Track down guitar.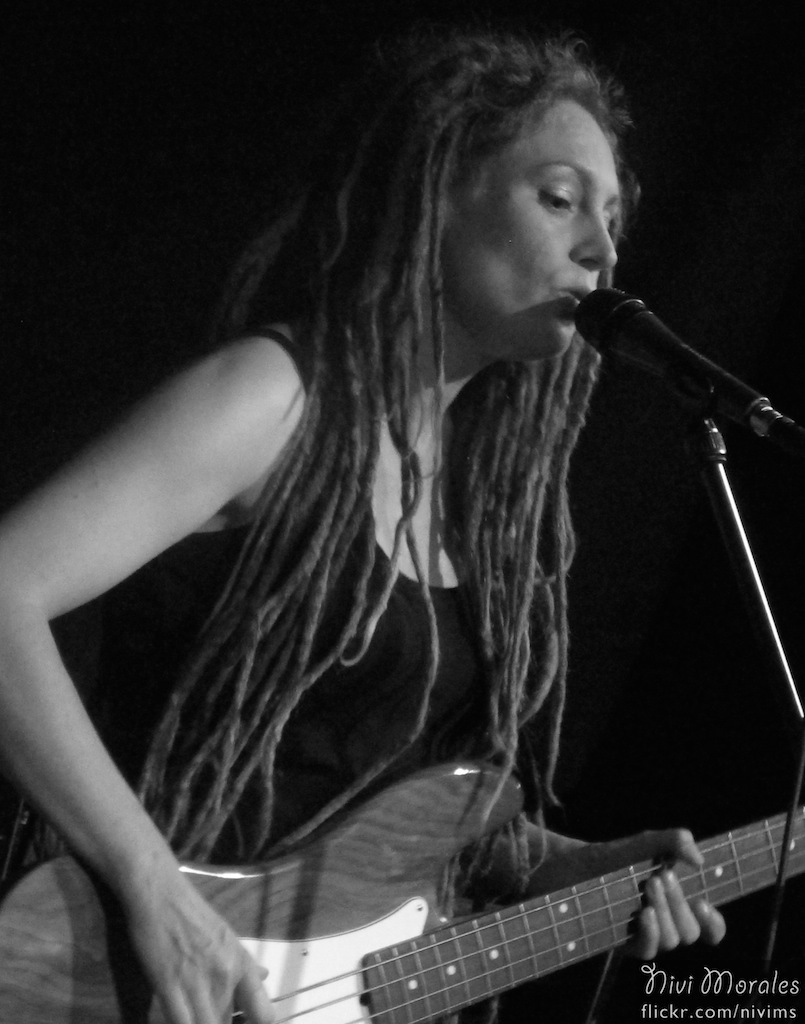
Tracked to BBox(151, 765, 804, 1023).
